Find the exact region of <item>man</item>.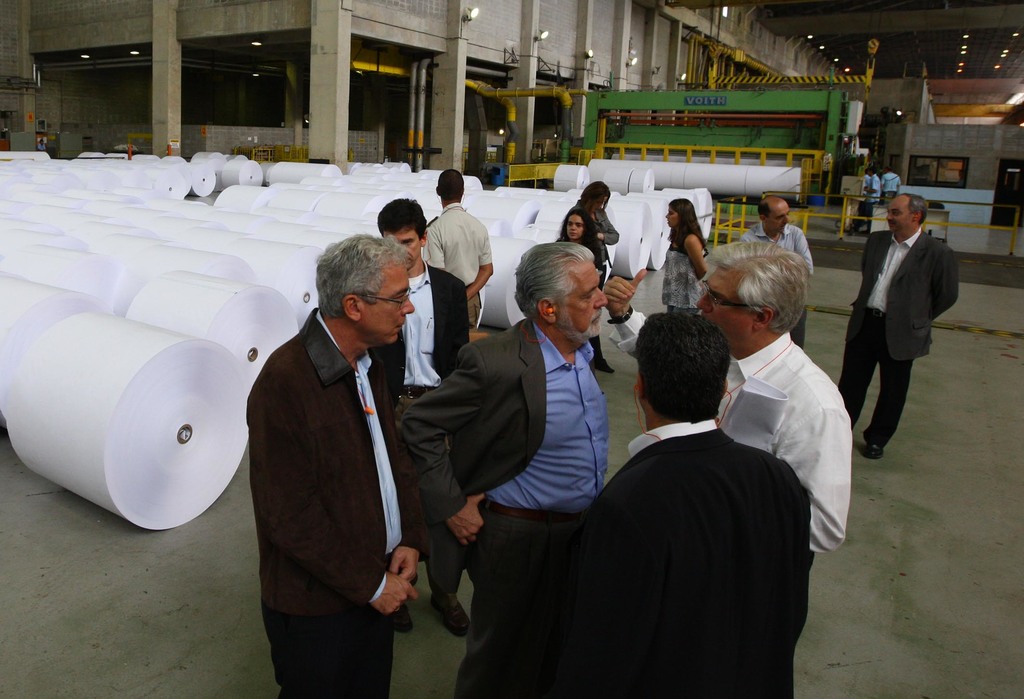
Exact region: (x1=231, y1=195, x2=435, y2=695).
